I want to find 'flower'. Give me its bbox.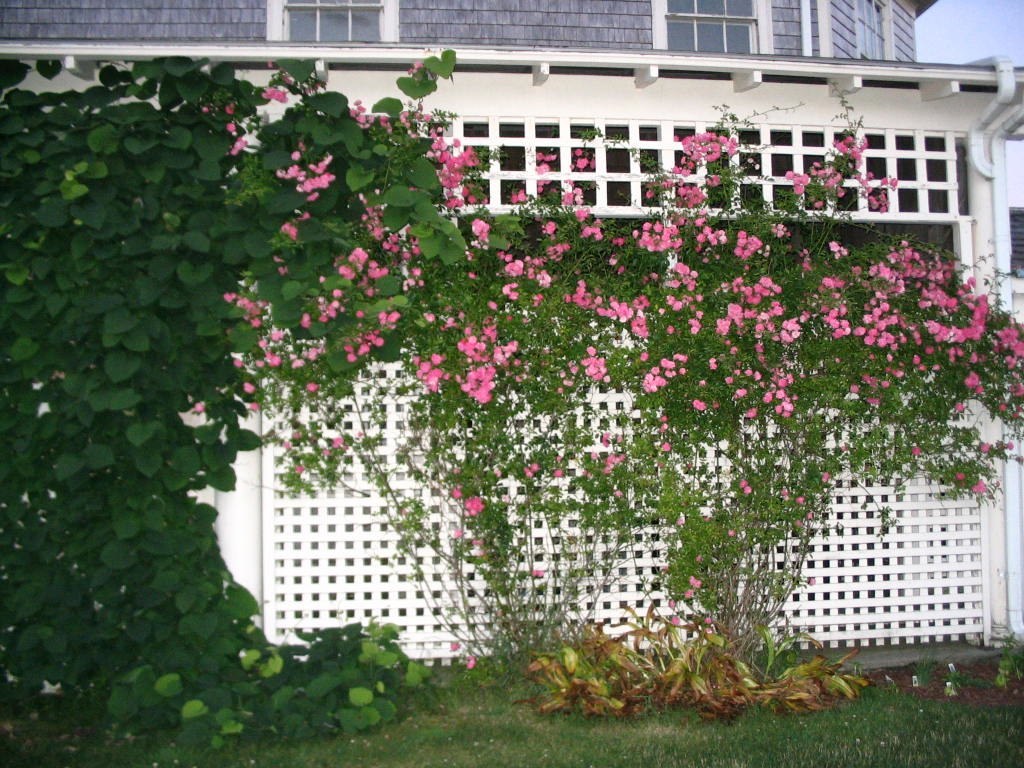
697/614/713/623.
